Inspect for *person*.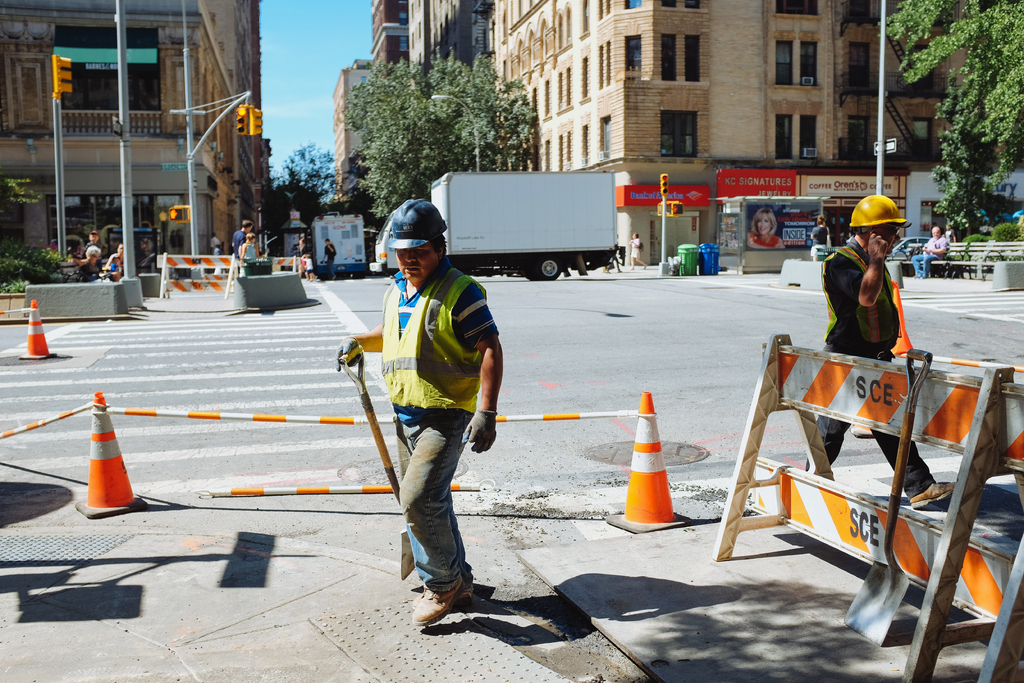
Inspection: (x1=626, y1=231, x2=645, y2=267).
